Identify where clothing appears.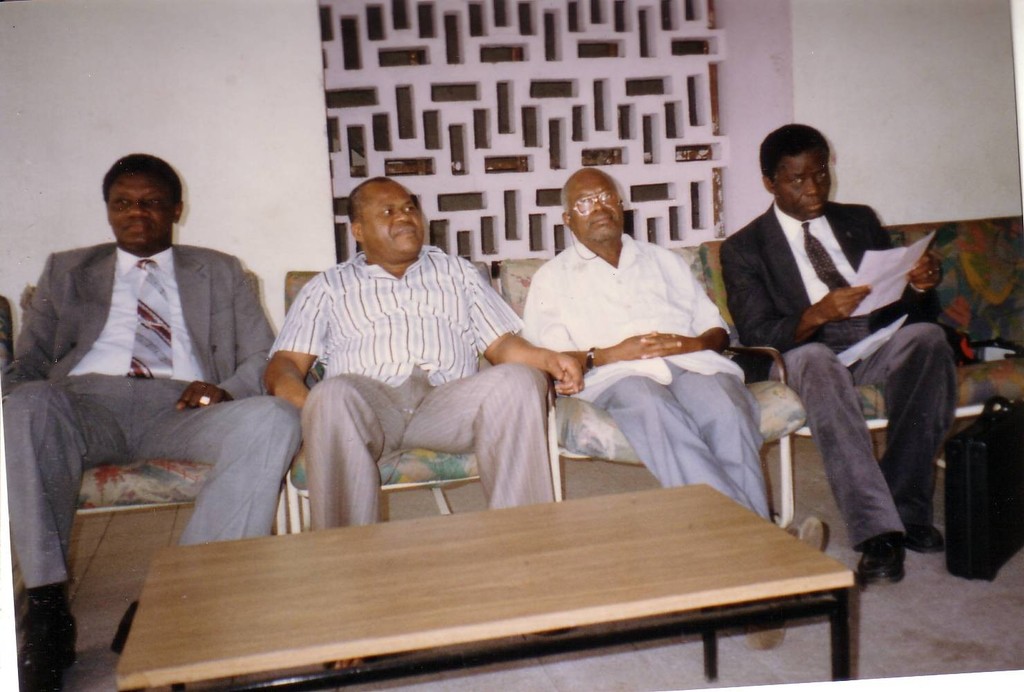
Appears at <bbox>714, 190, 962, 555</bbox>.
